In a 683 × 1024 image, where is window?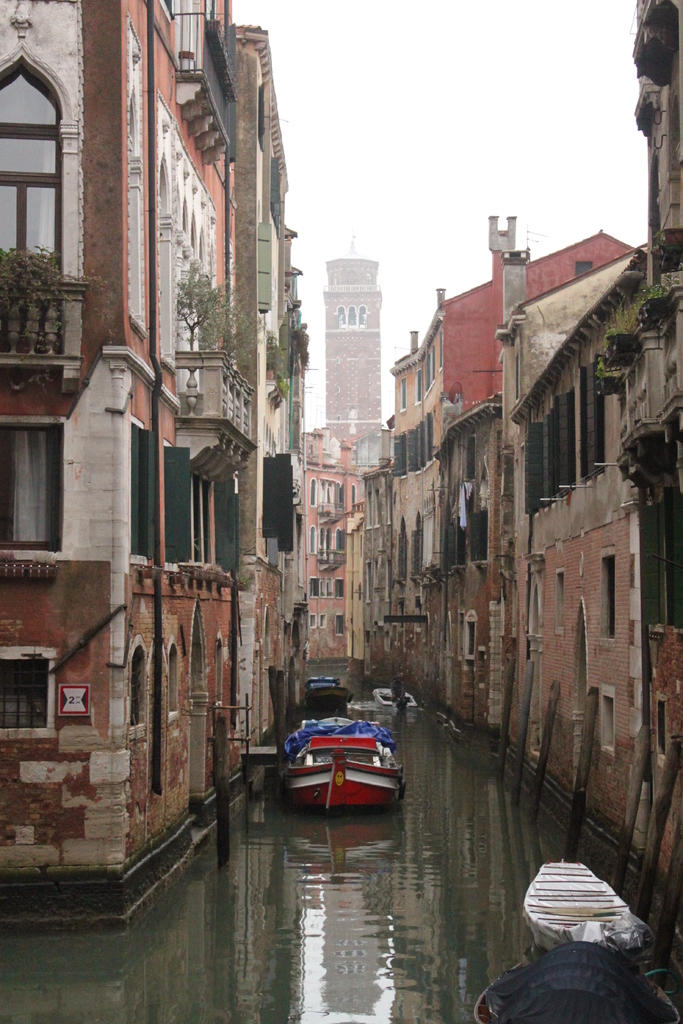
187/477/217/568.
